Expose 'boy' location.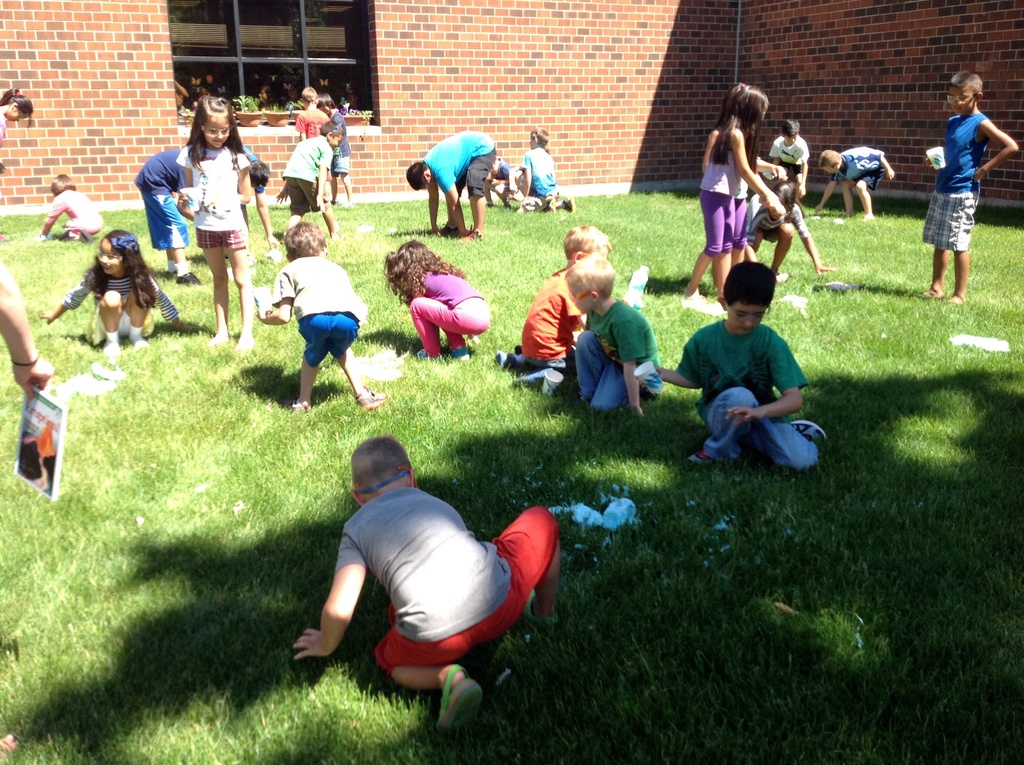
Exposed at [left=564, top=254, right=661, bottom=412].
